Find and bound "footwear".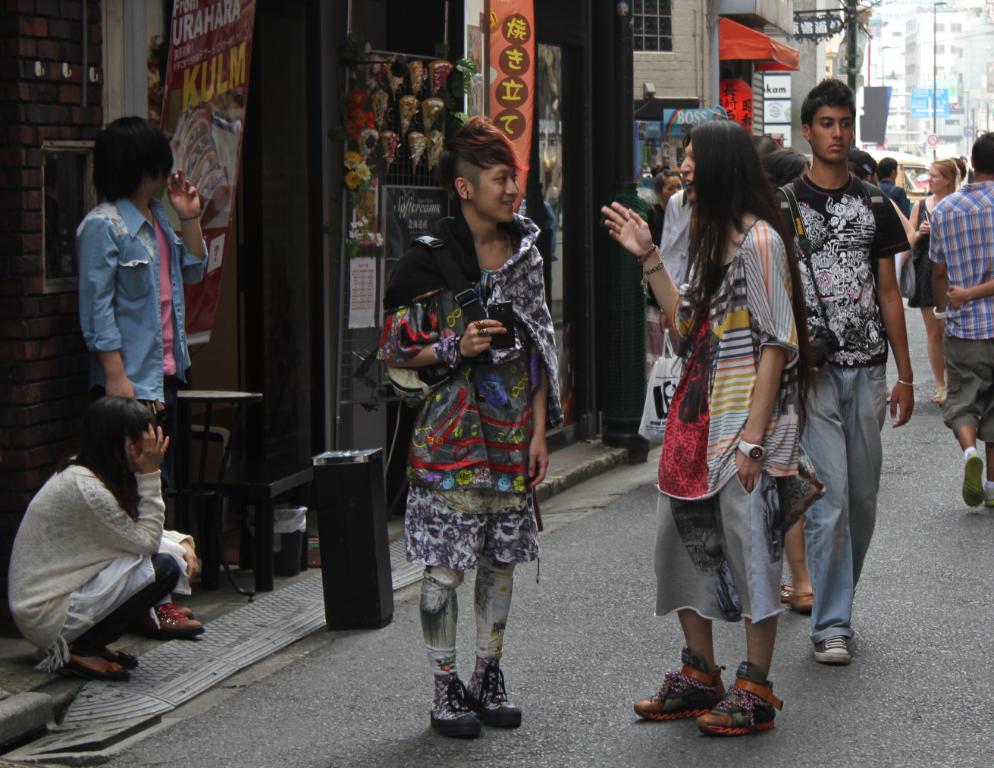
Bound: {"left": 960, "top": 452, "right": 980, "bottom": 508}.
